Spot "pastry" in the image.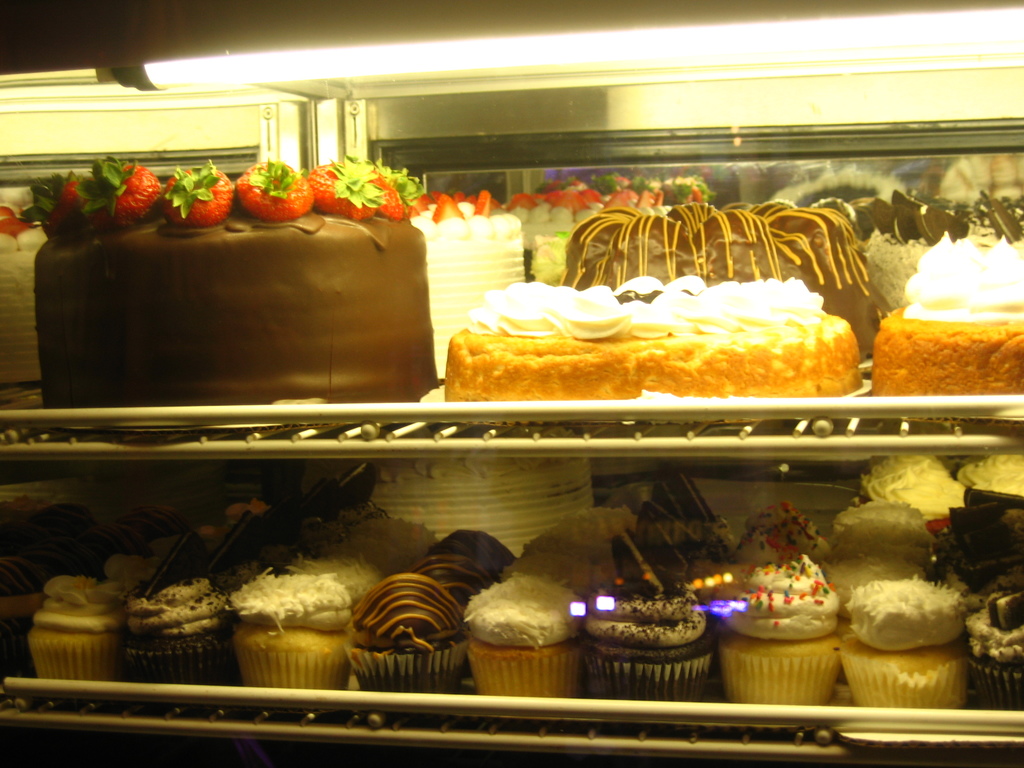
"pastry" found at 715 557 840 705.
